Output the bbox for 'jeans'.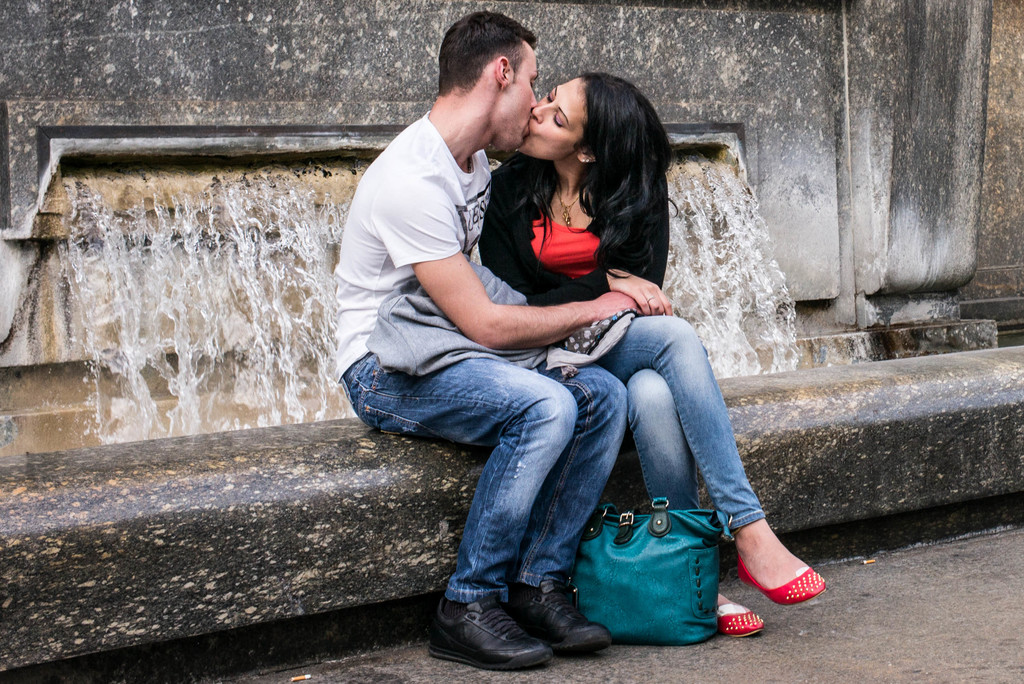
597,309,767,513.
